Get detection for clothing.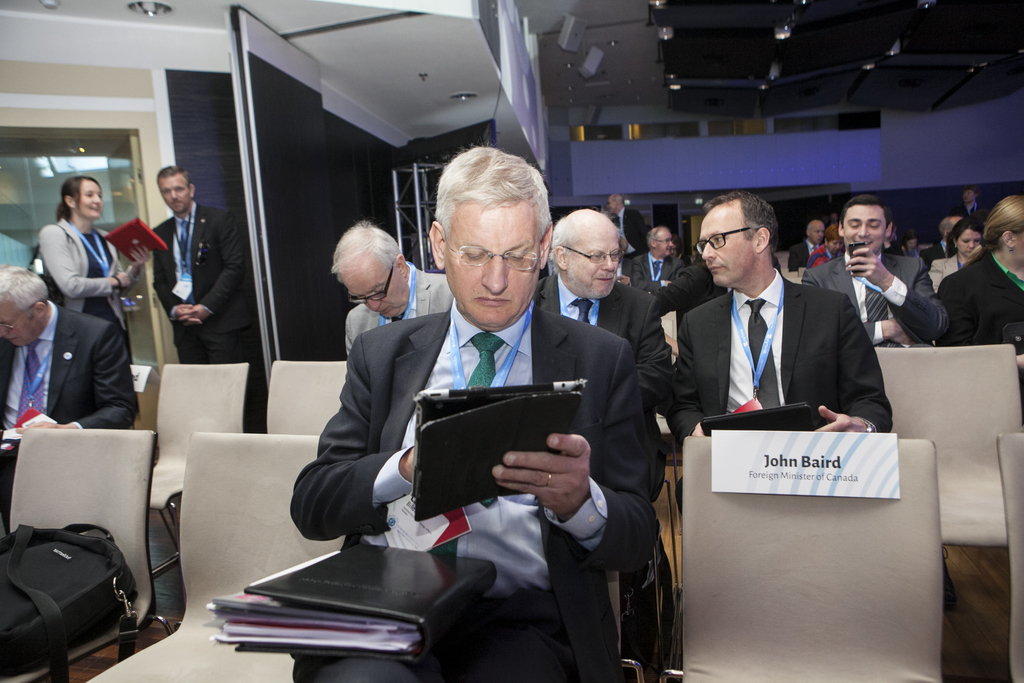
Detection: <box>40,216,132,365</box>.
